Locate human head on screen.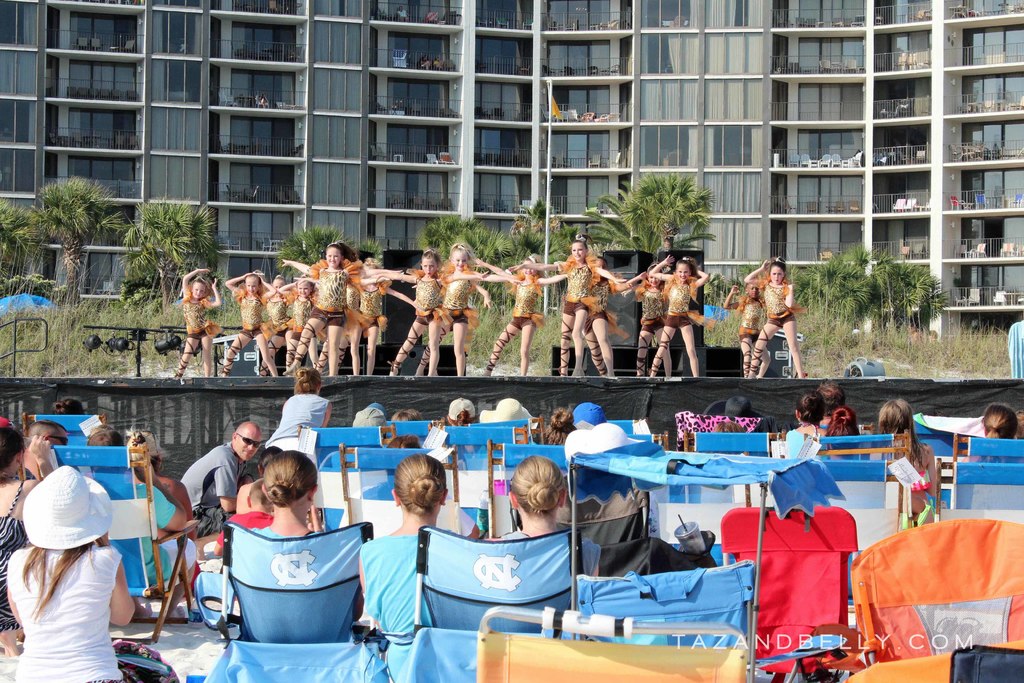
On screen at rect(504, 455, 561, 520).
